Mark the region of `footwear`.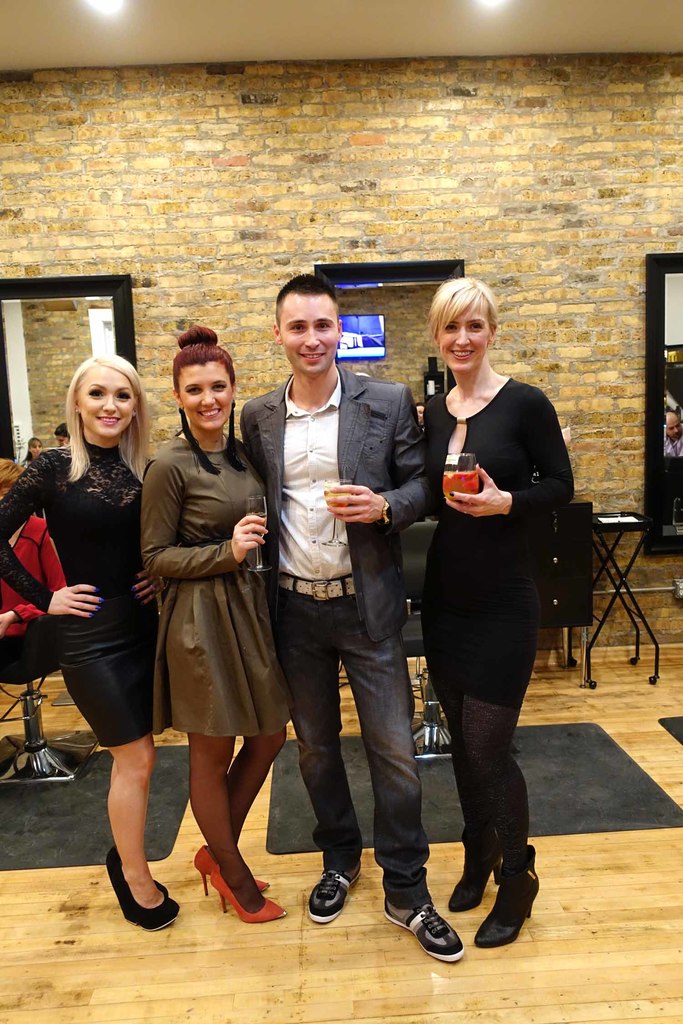
Region: (301,868,365,928).
